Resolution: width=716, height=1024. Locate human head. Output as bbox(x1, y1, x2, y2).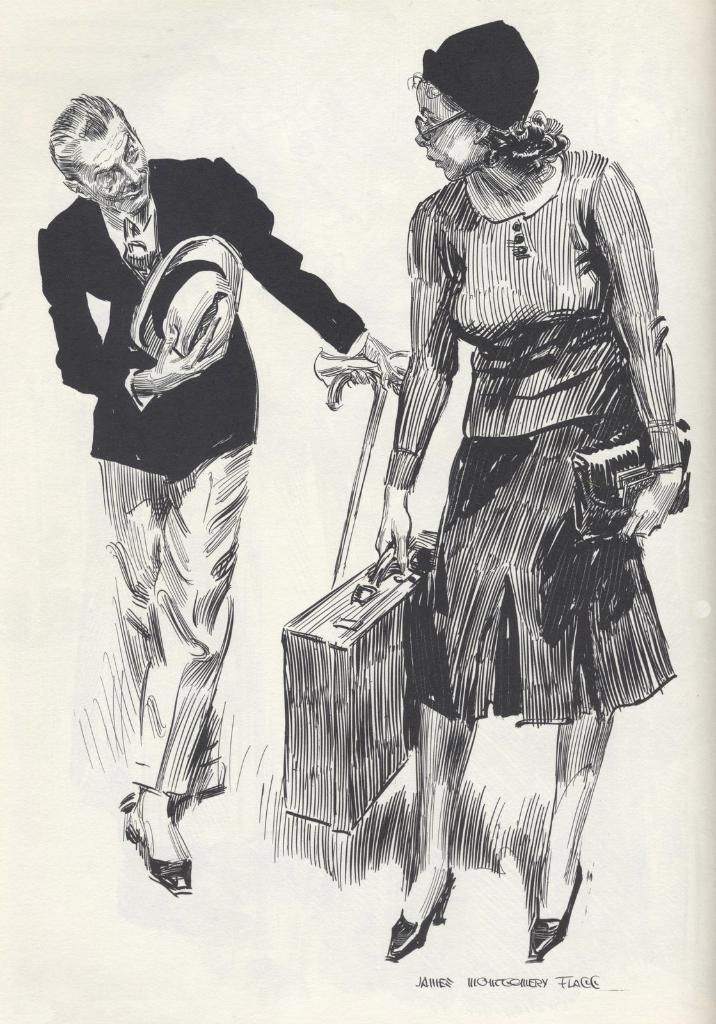
bbox(41, 88, 150, 213).
